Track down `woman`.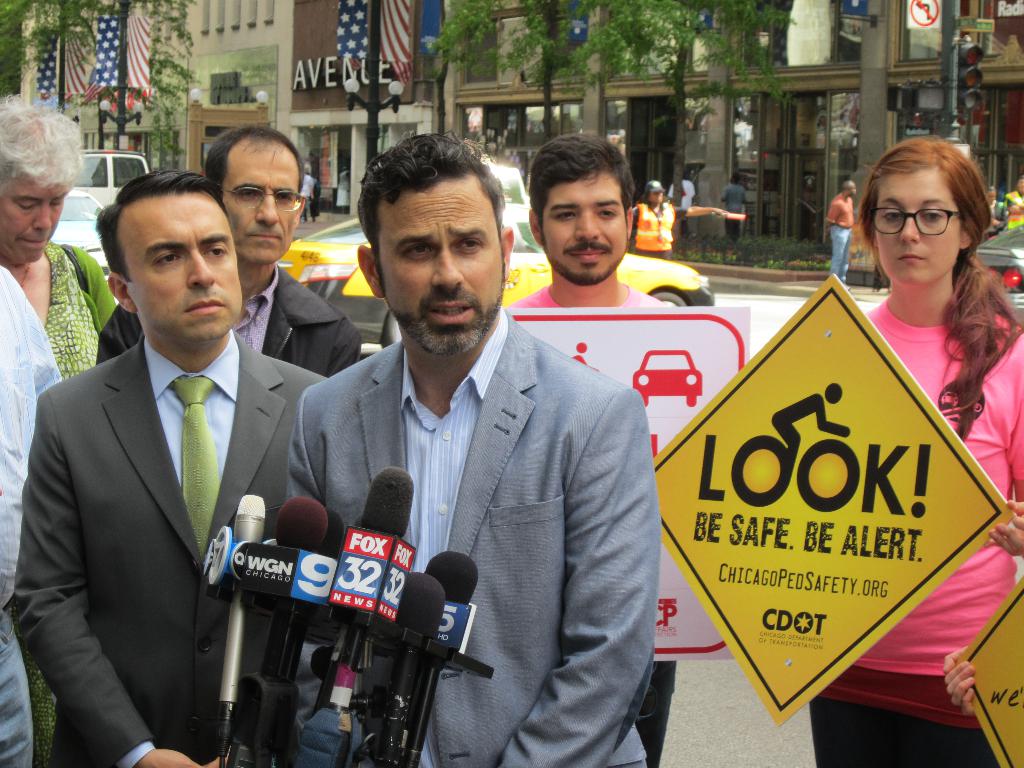
Tracked to pyautogui.locateOnScreen(0, 93, 118, 381).
